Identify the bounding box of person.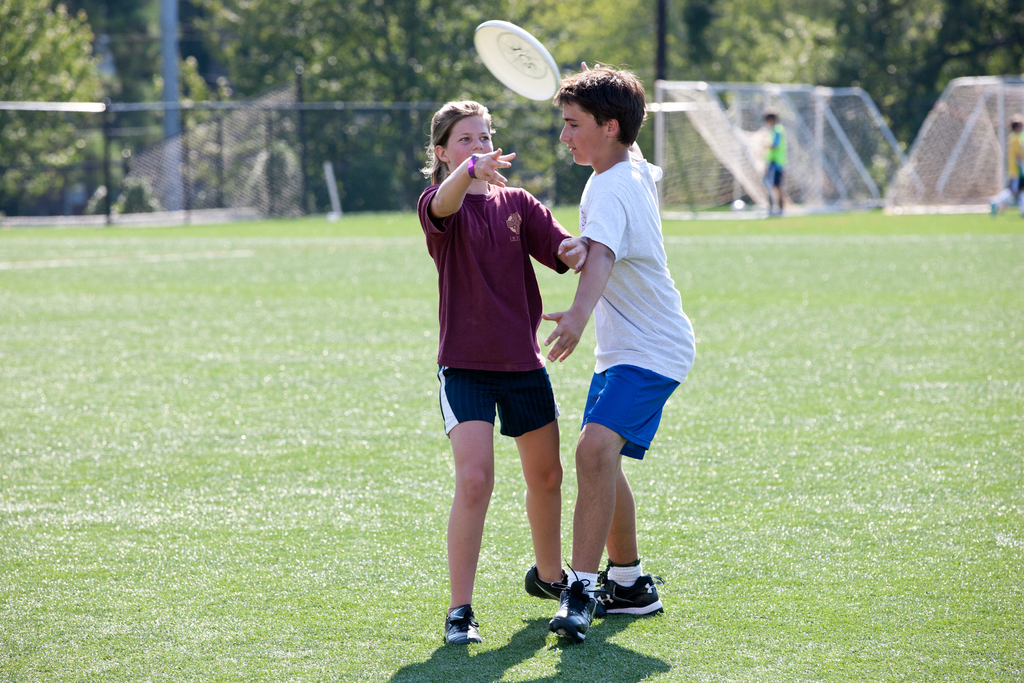
765 108 788 219.
